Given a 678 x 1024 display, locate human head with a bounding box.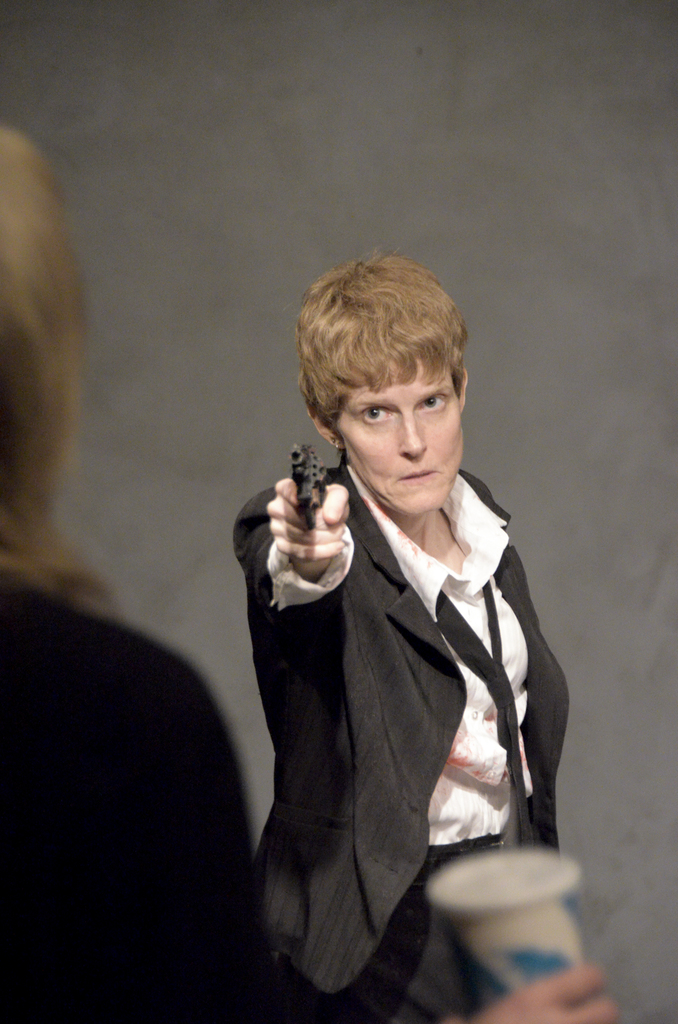
Located: (298,246,480,497).
